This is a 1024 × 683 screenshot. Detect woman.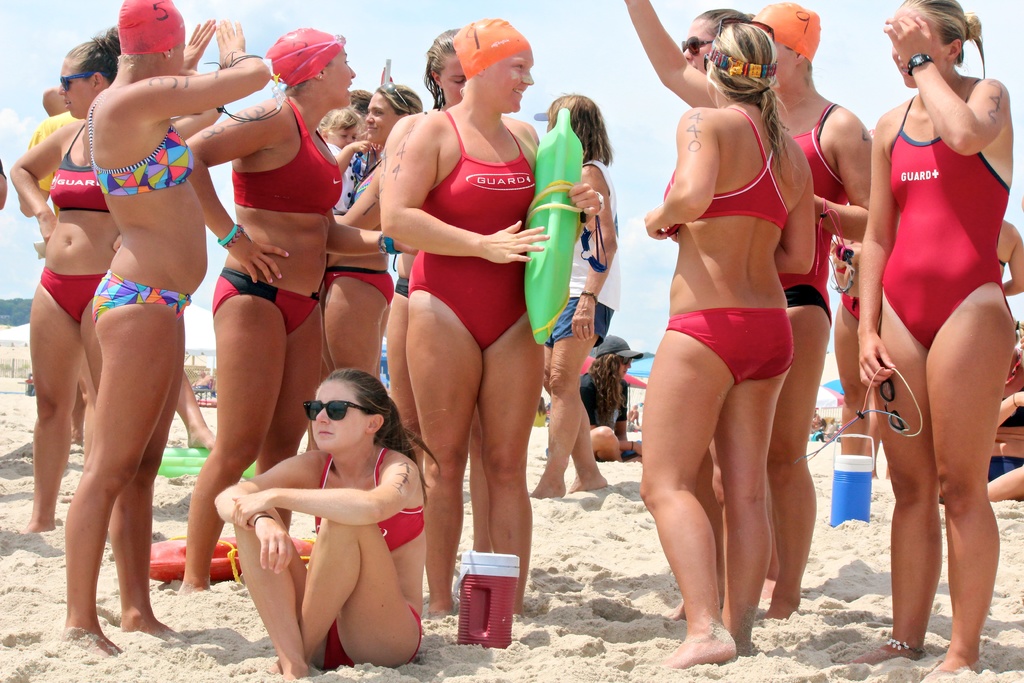
615,0,875,633.
